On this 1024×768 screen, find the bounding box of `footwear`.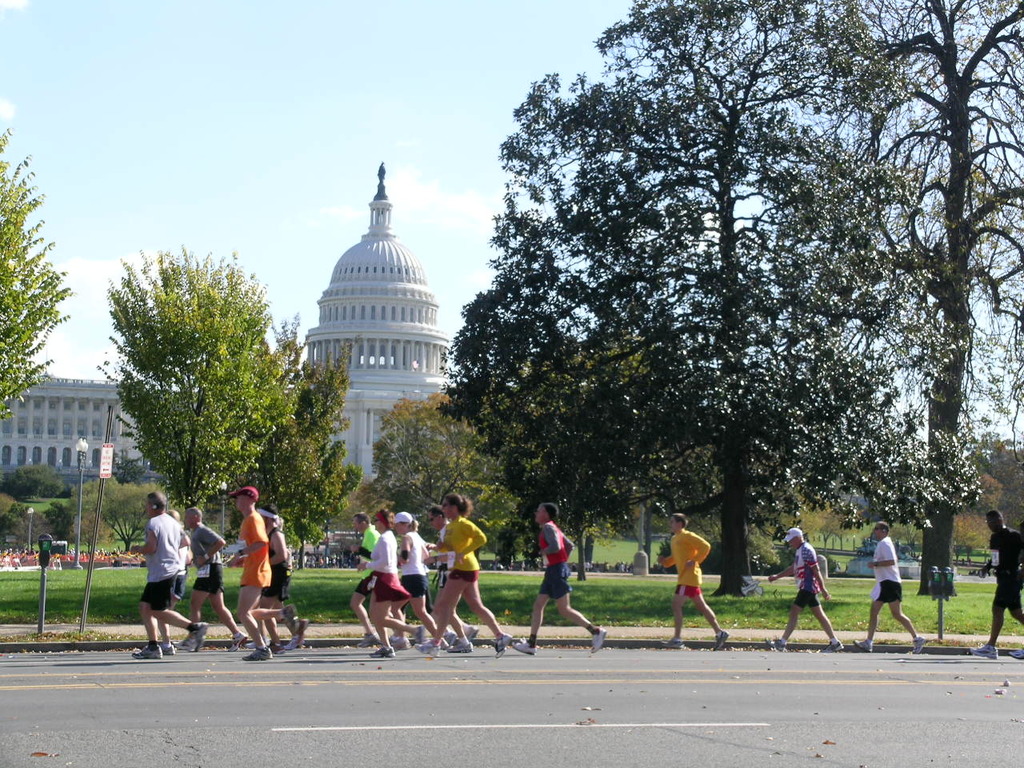
Bounding box: detection(446, 638, 474, 654).
